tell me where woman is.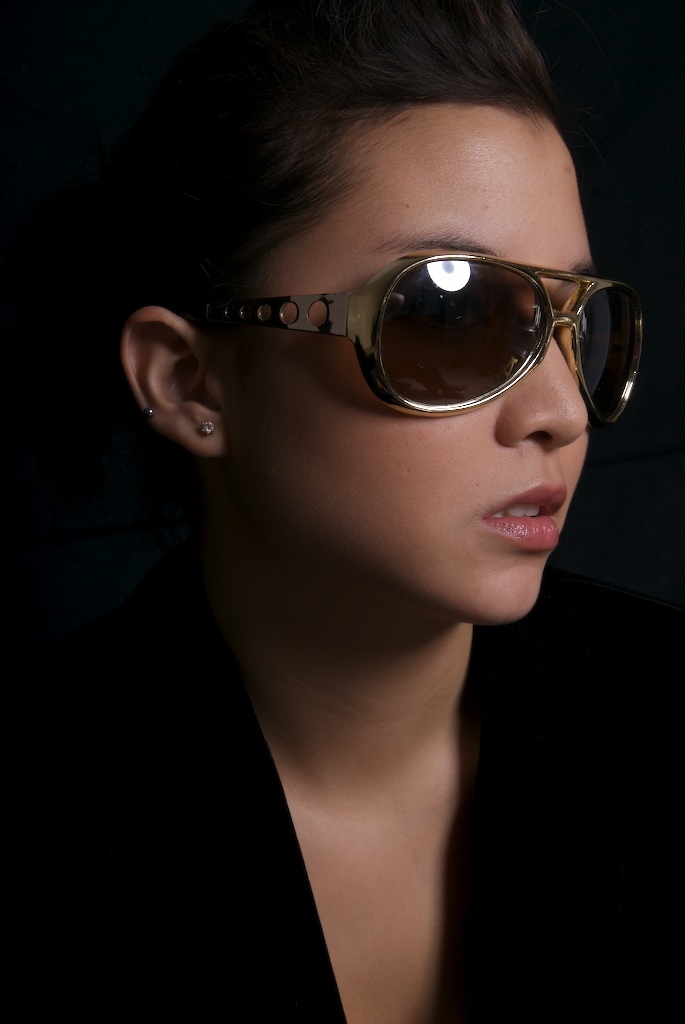
woman is at {"left": 0, "top": 0, "right": 684, "bottom": 1023}.
